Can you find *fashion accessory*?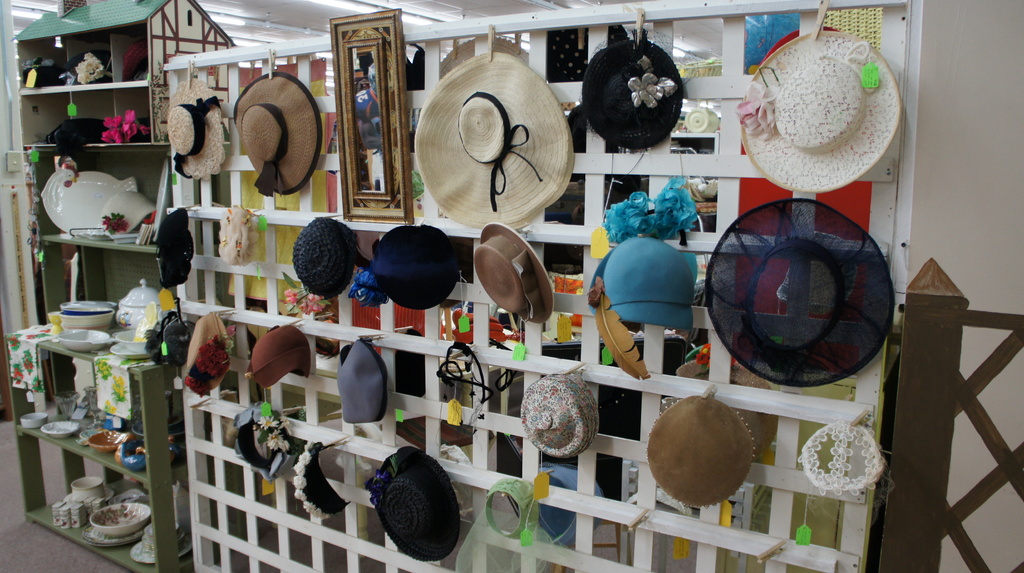
Yes, bounding box: (x1=435, y1=474, x2=573, y2=572).
